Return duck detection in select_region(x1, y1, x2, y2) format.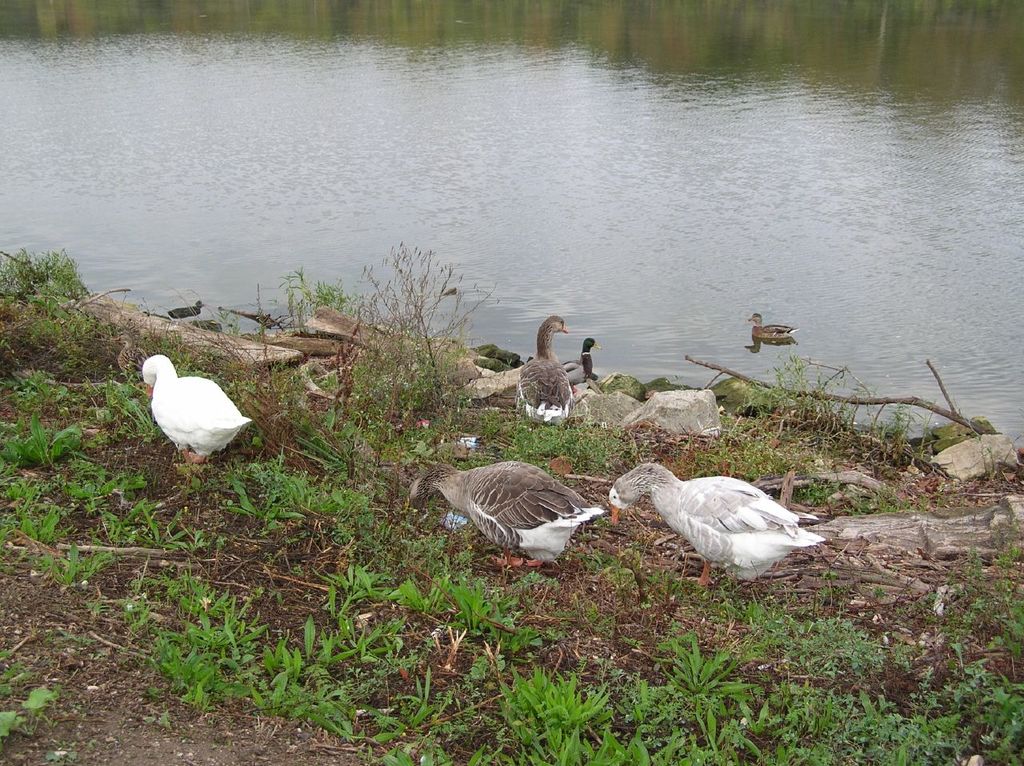
select_region(748, 313, 800, 352).
